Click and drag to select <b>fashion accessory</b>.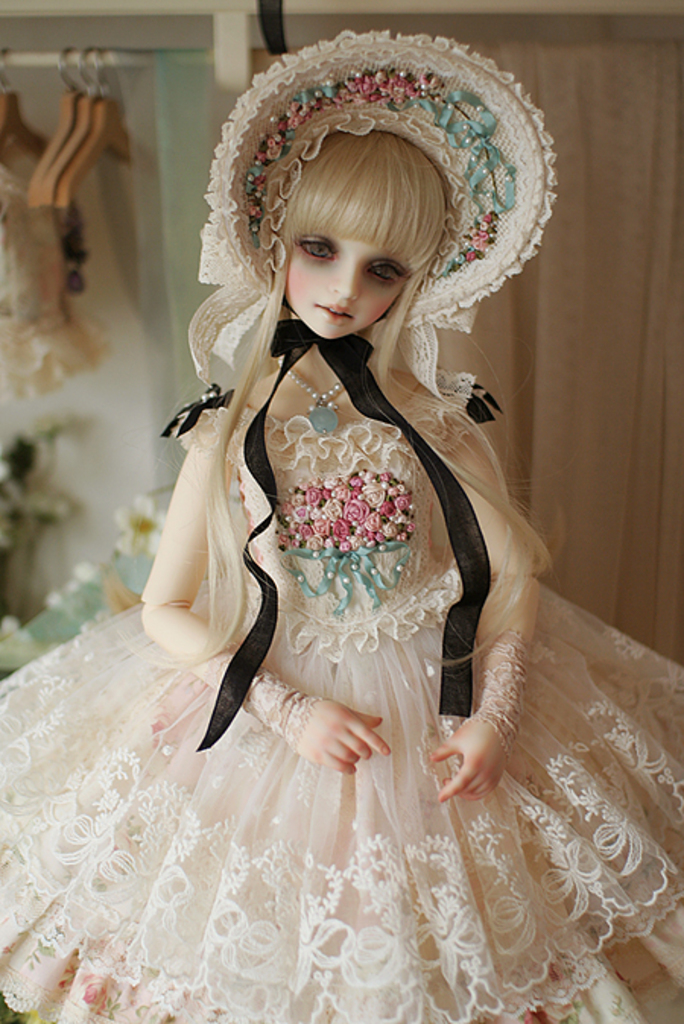
Selection: locate(193, 27, 556, 751).
